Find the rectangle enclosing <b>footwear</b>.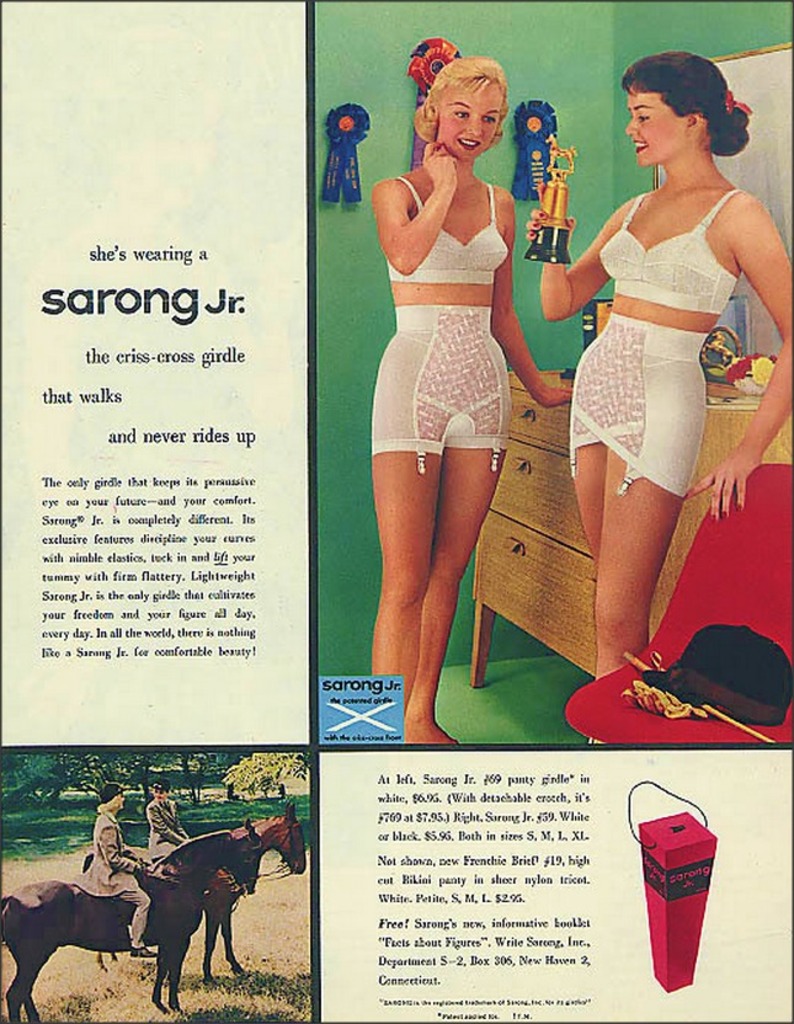
126 940 161 960.
